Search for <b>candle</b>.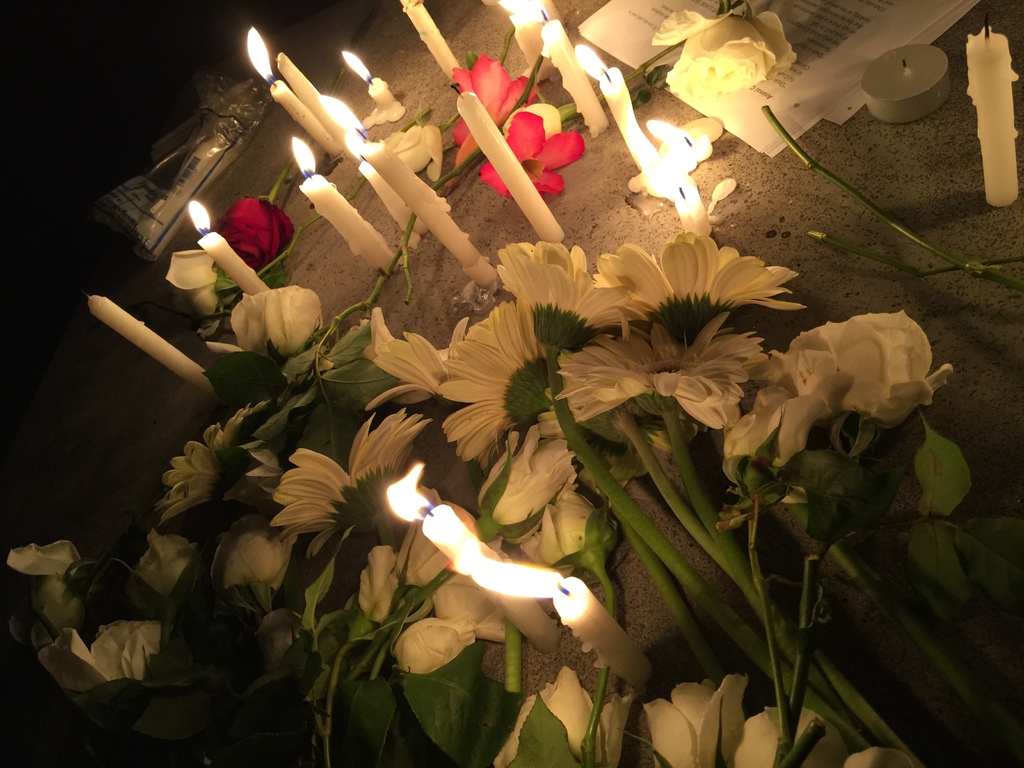
Found at left=190, top=196, right=273, bottom=292.
